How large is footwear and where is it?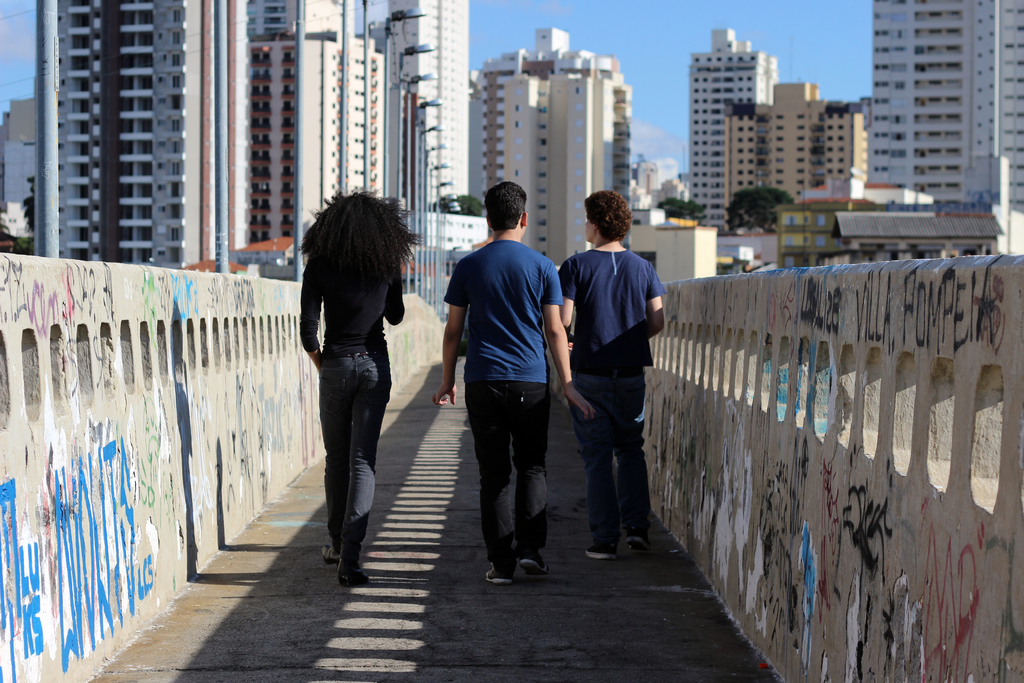
Bounding box: rect(480, 566, 510, 586).
